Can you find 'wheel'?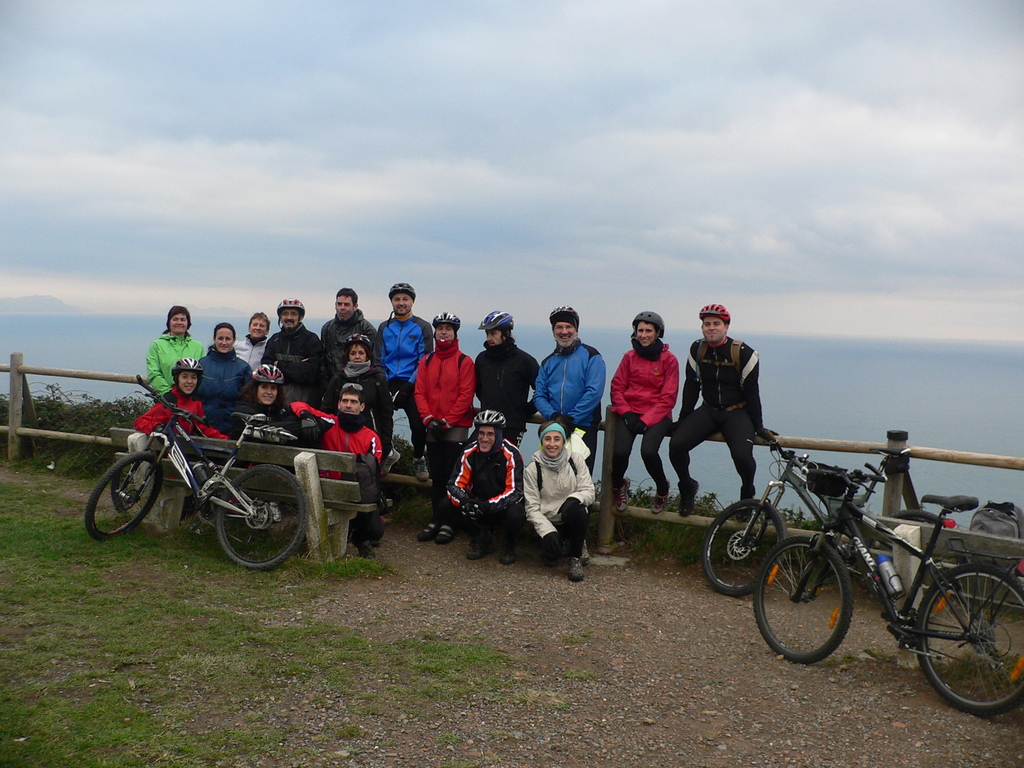
Yes, bounding box: (700, 497, 789, 598).
